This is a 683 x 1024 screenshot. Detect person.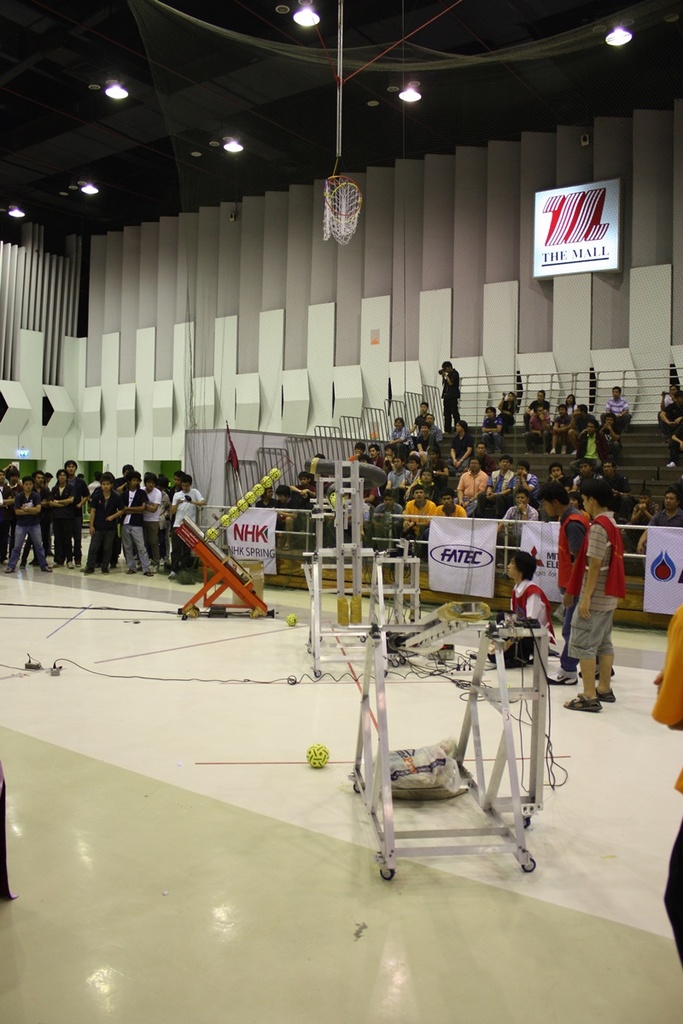
box(46, 469, 78, 575).
